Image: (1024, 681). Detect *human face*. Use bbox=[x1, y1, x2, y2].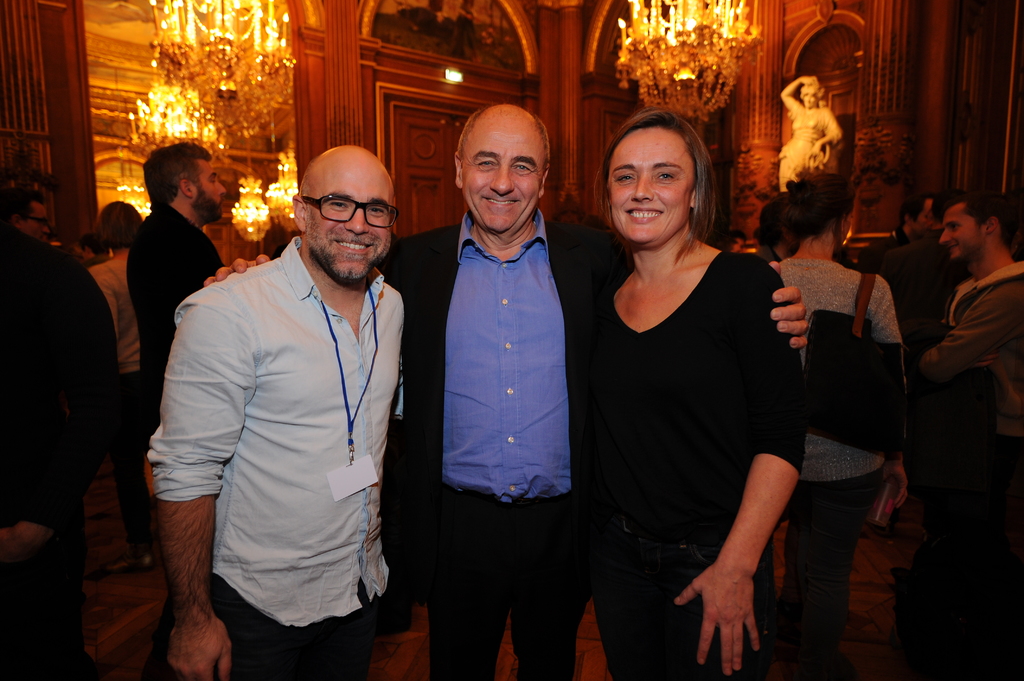
bbox=[607, 126, 690, 240].
